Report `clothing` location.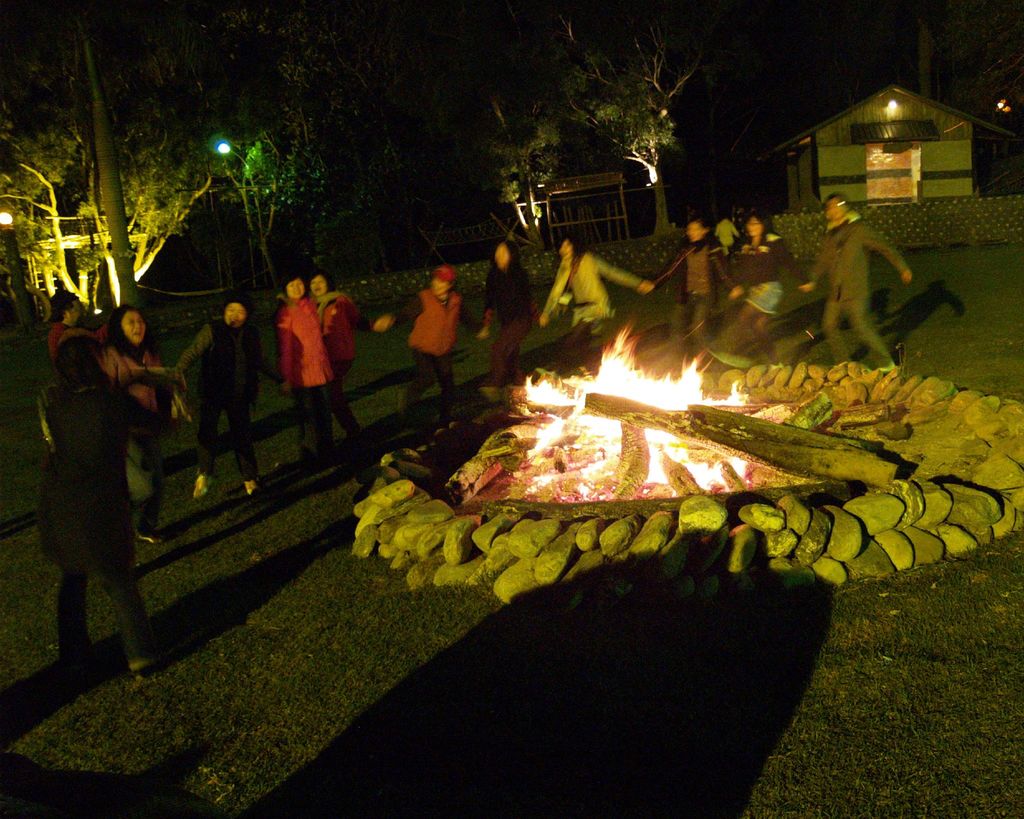
Report: [268,290,337,380].
